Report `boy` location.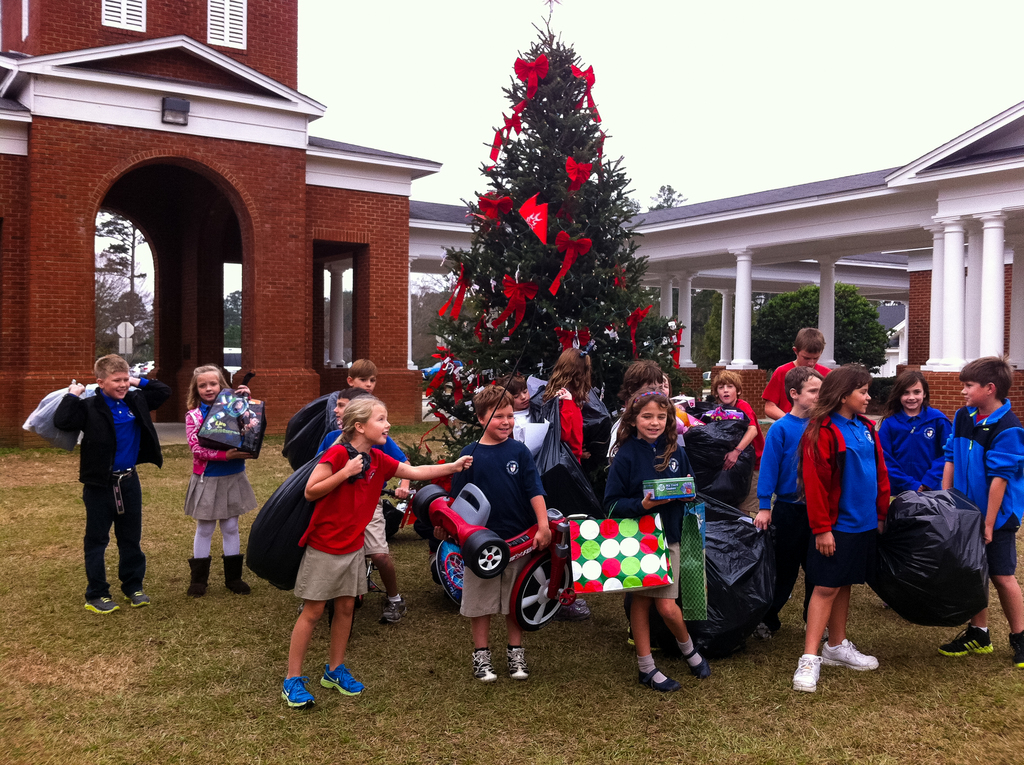
Report: crop(326, 357, 380, 435).
